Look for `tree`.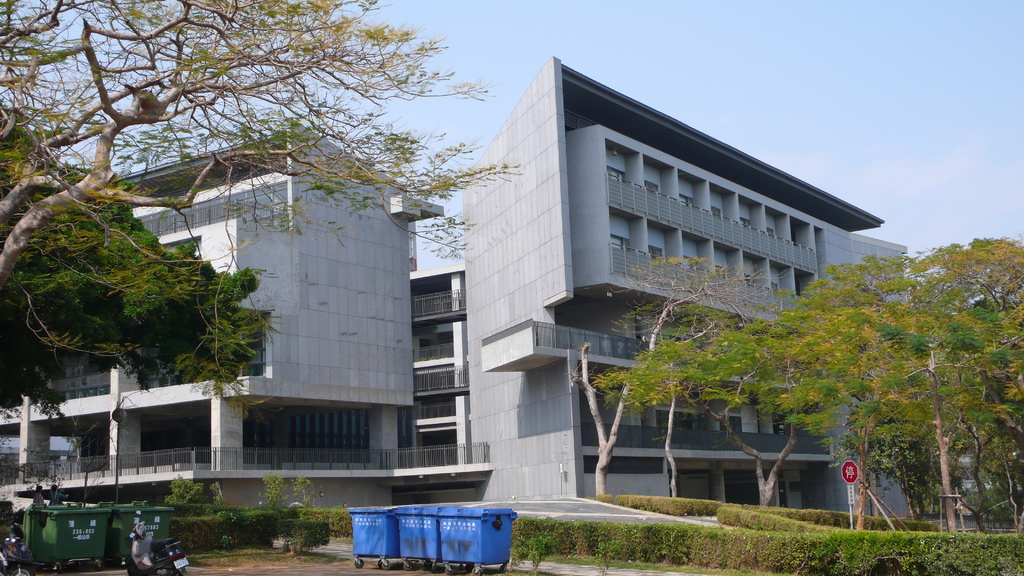
Found: locate(0, 141, 243, 402).
